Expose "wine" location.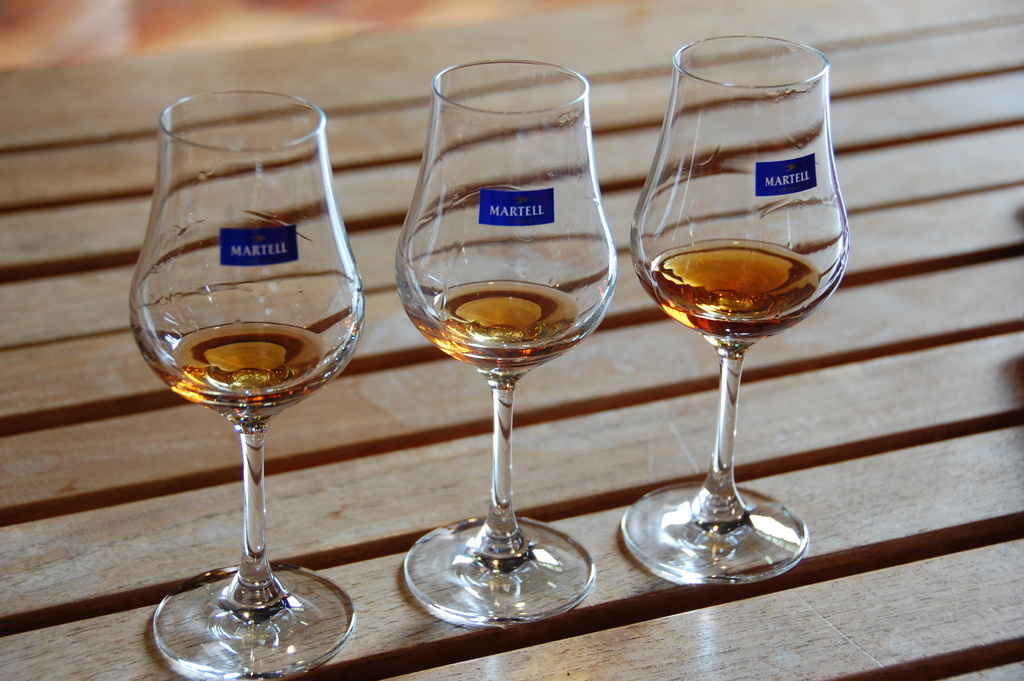
Exposed at l=636, t=239, r=824, b=344.
